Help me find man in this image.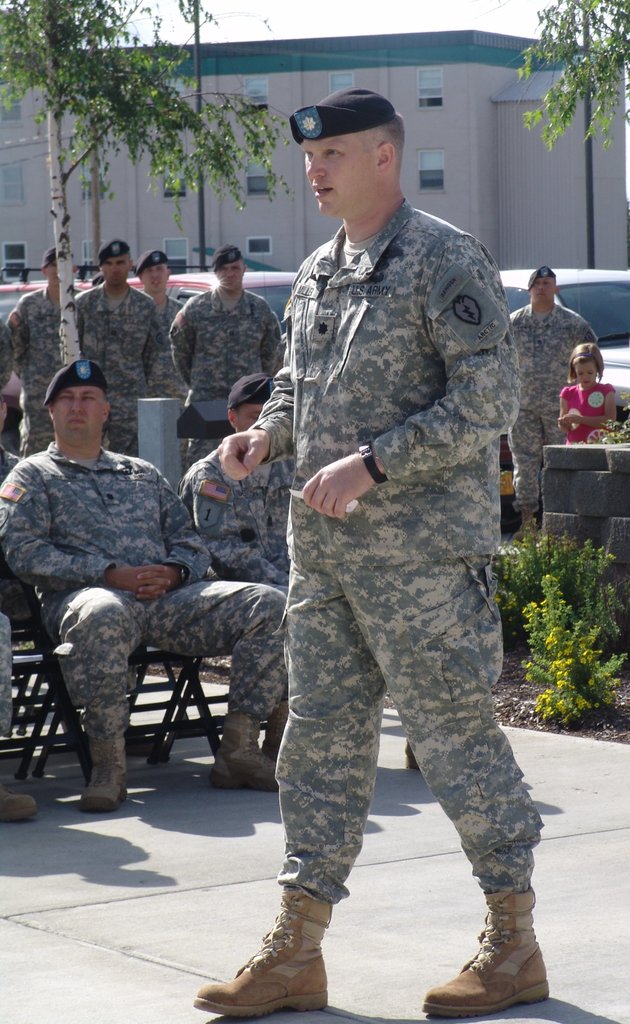
Found it: crop(0, 252, 90, 468).
